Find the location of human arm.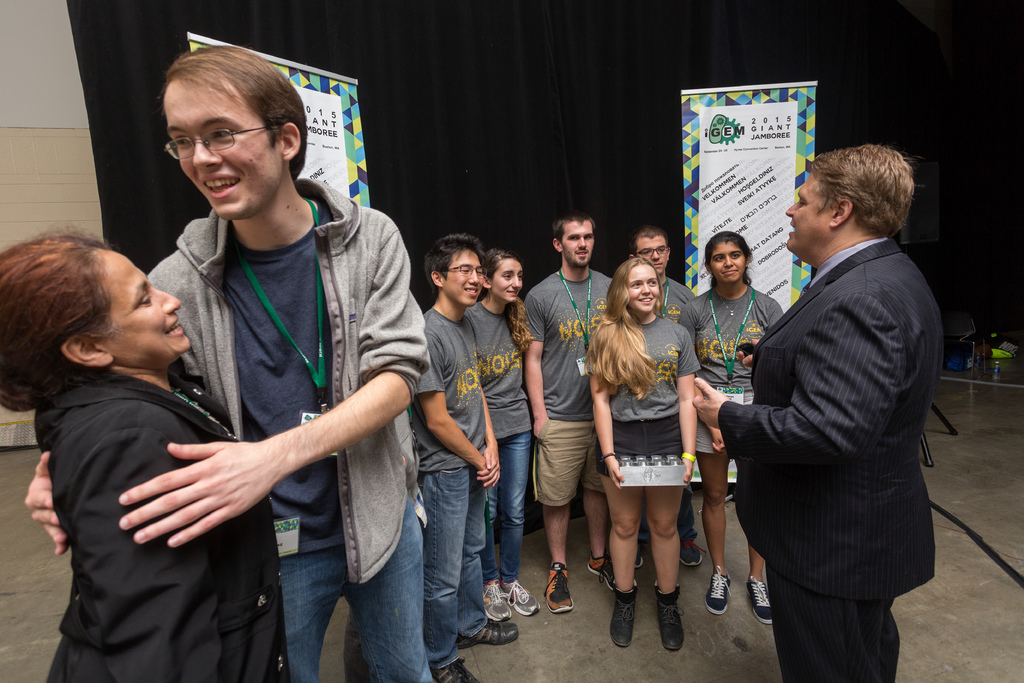
Location: x1=12 y1=440 x2=72 y2=569.
